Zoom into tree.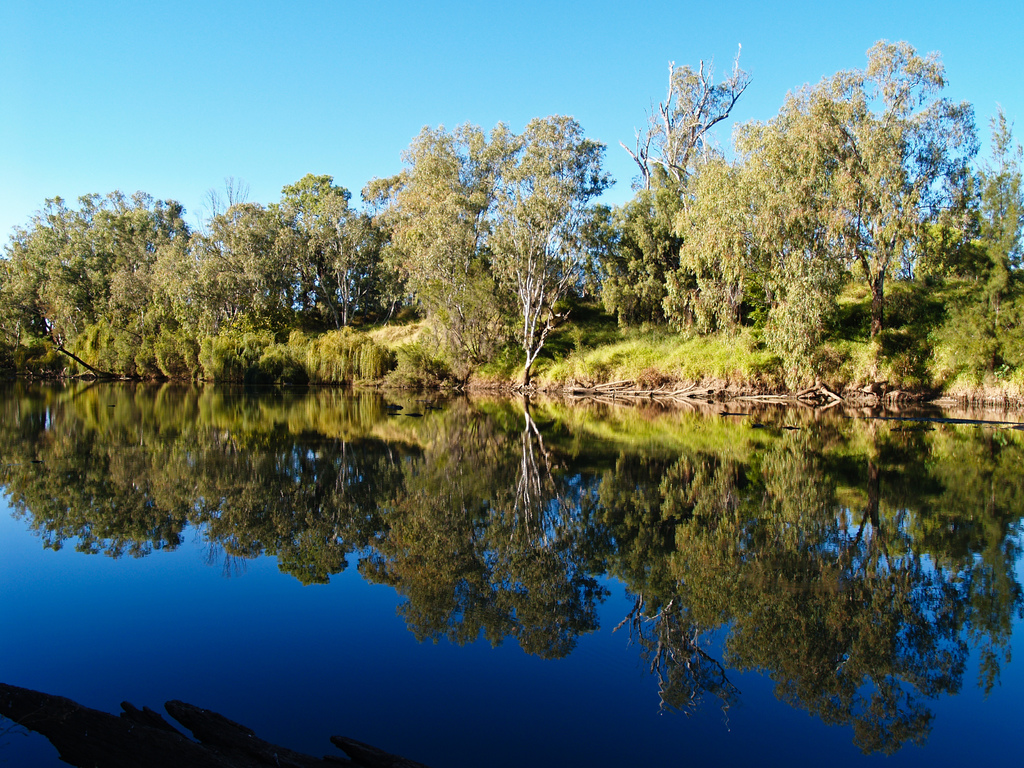
Zoom target: {"left": 619, "top": 40, "right": 760, "bottom": 328}.
